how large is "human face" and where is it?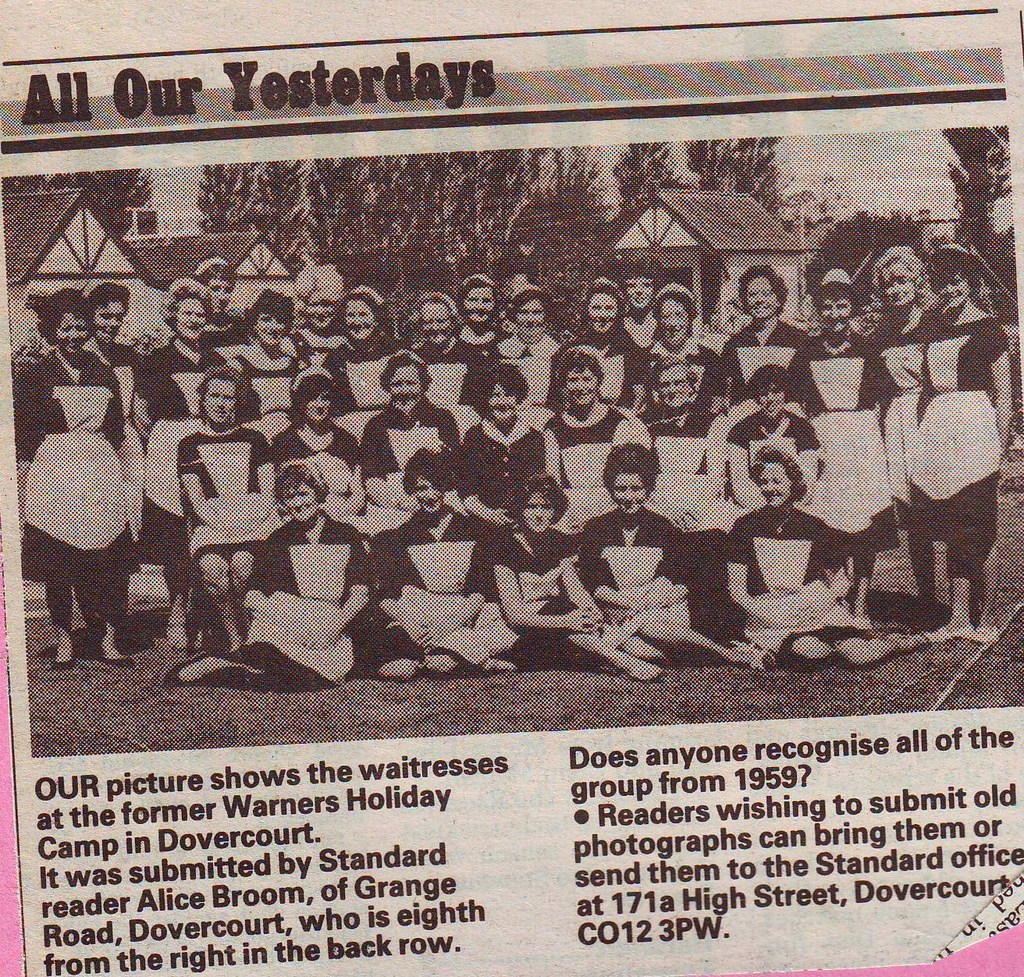
Bounding box: locate(756, 457, 791, 510).
